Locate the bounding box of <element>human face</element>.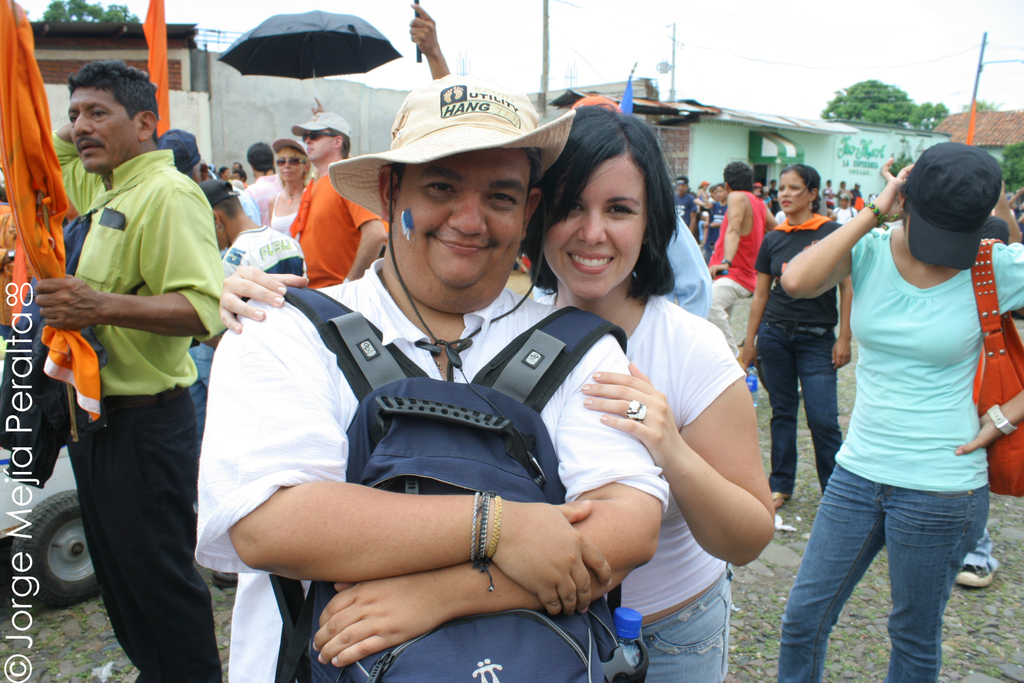
Bounding box: x1=541 y1=158 x2=646 y2=298.
